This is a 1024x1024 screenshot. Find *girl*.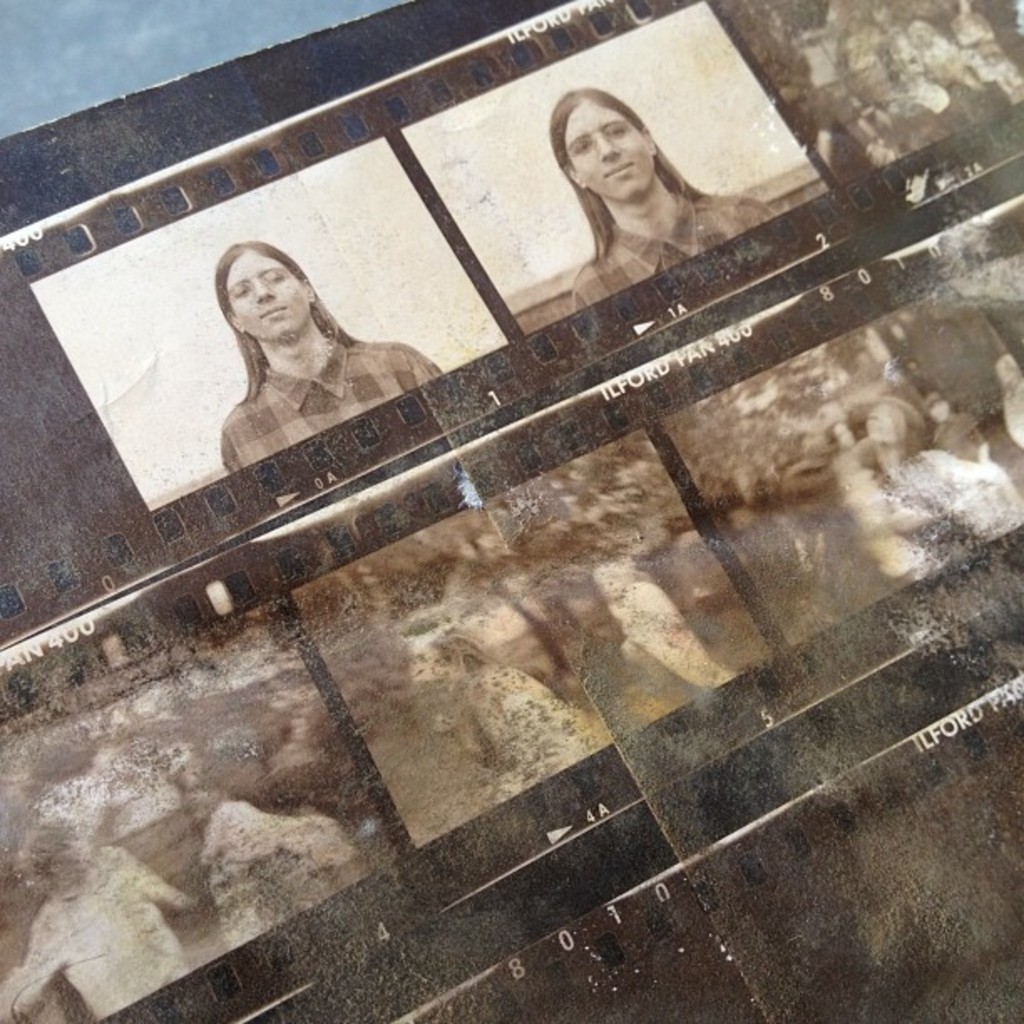
Bounding box: (218, 239, 442, 474).
